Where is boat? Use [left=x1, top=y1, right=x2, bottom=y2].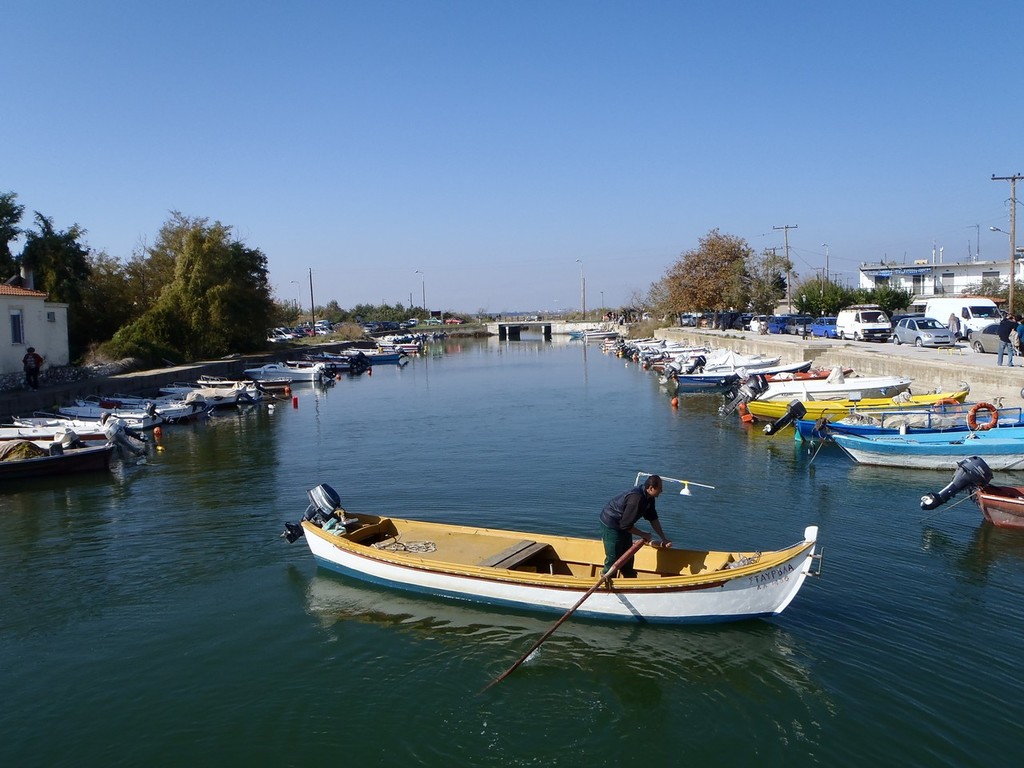
[left=86, top=393, right=211, bottom=423].
